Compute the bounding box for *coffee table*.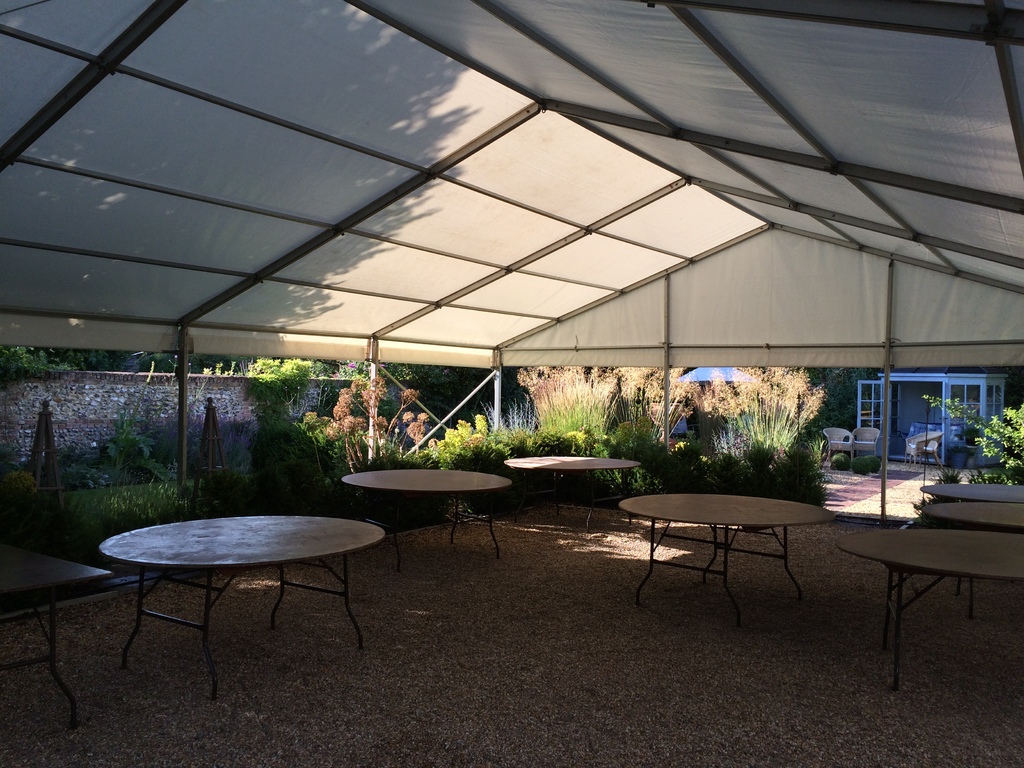
left=89, top=502, right=396, bottom=677.
